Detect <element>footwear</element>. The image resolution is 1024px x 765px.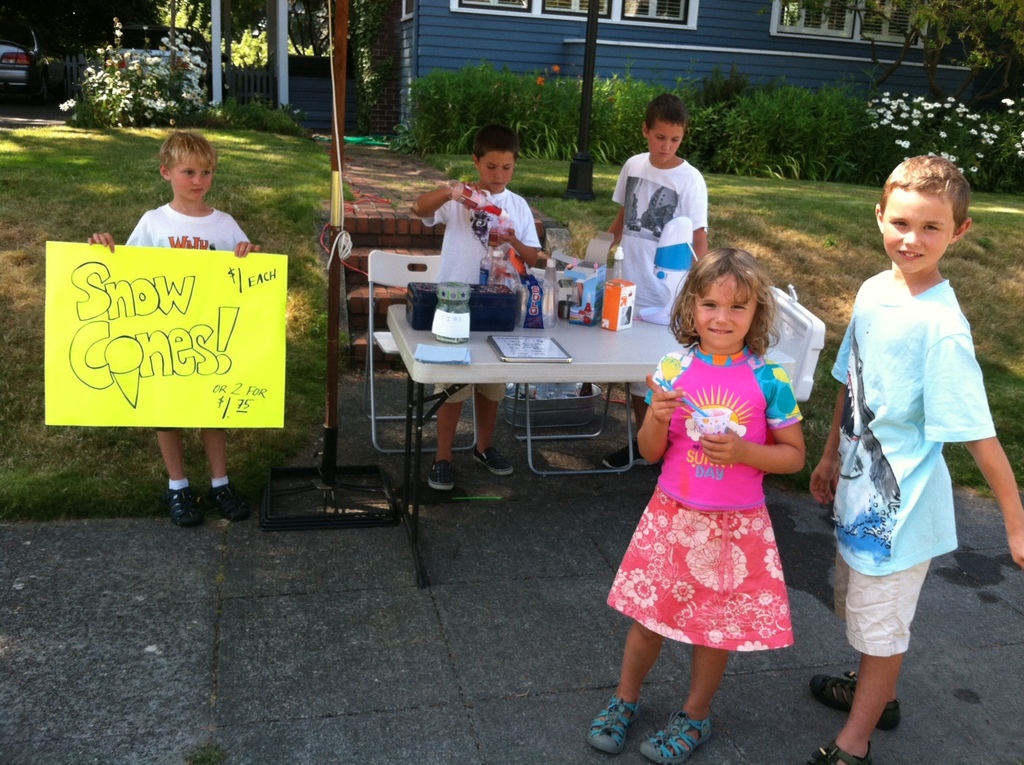
<box>809,673,903,734</box>.
